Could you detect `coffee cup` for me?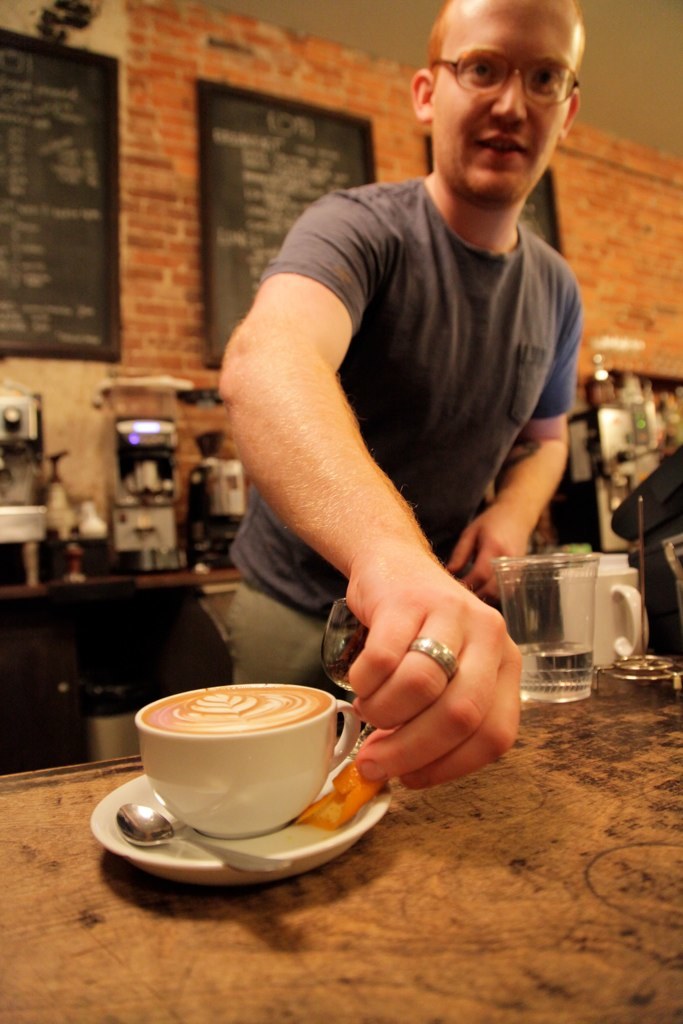
Detection result: (x1=135, y1=682, x2=362, y2=839).
